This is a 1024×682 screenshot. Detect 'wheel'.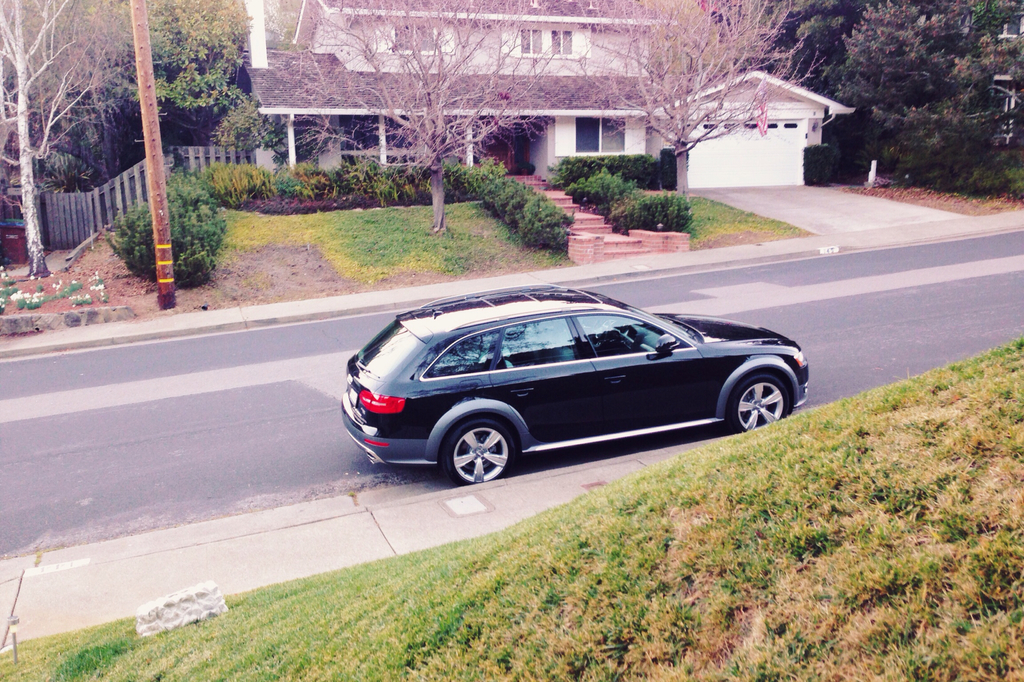
[x1=443, y1=418, x2=525, y2=482].
